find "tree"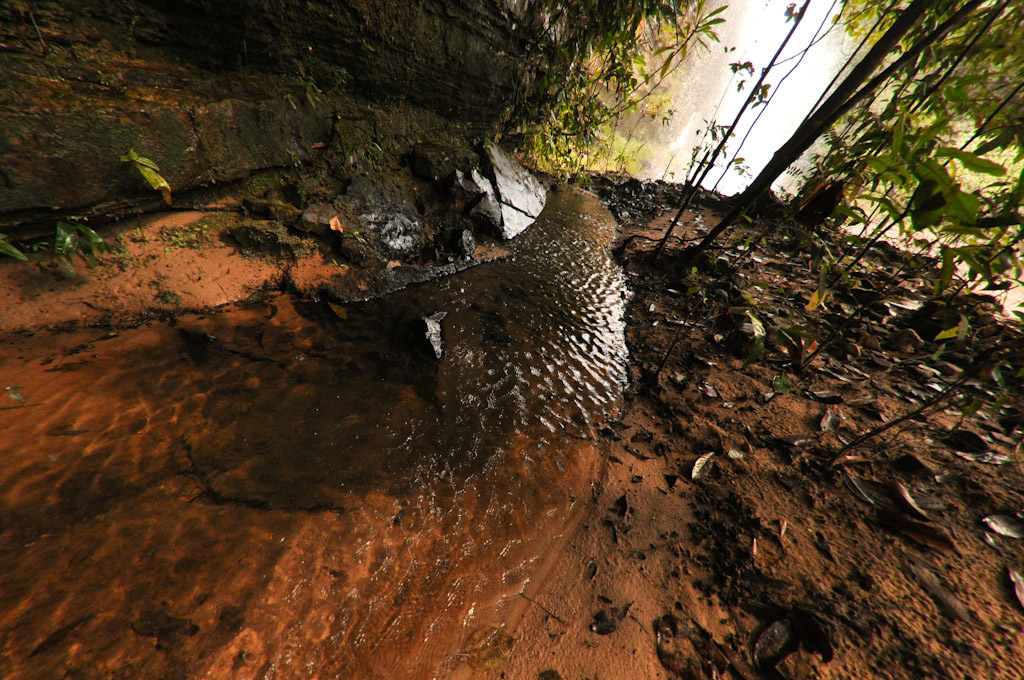
select_region(572, 0, 740, 126)
